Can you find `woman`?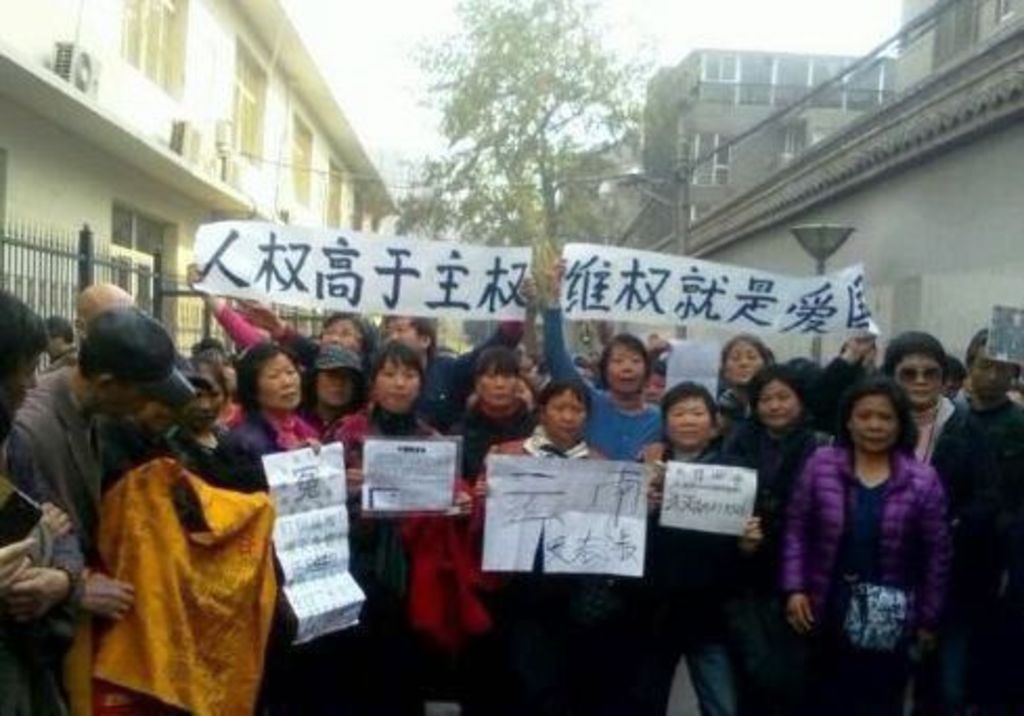
Yes, bounding box: select_region(882, 329, 970, 469).
